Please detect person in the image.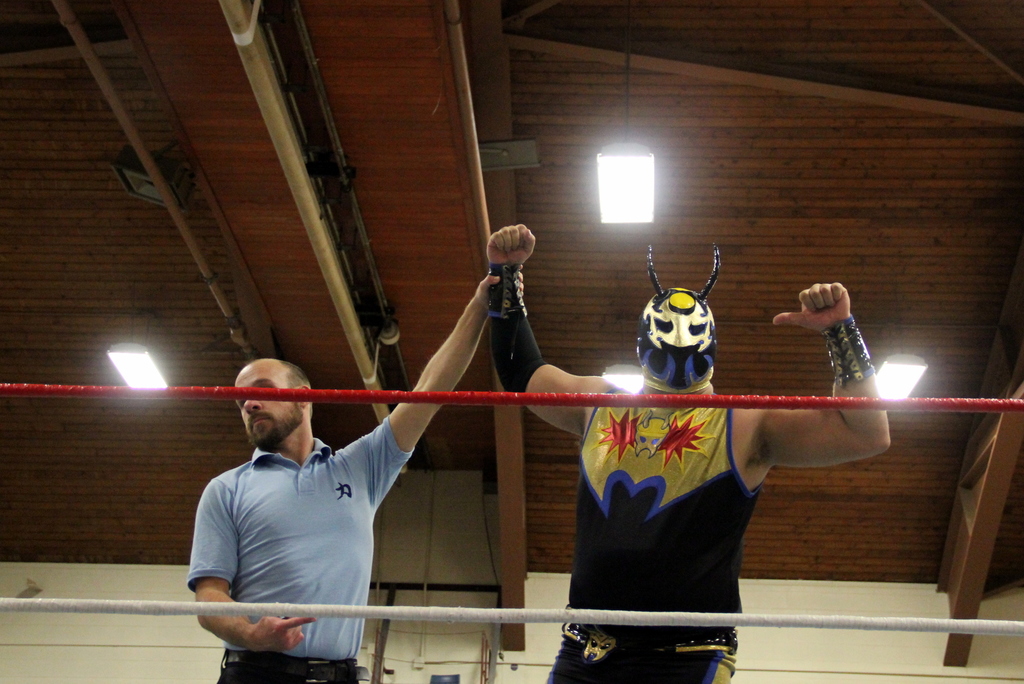
186, 273, 496, 683.
